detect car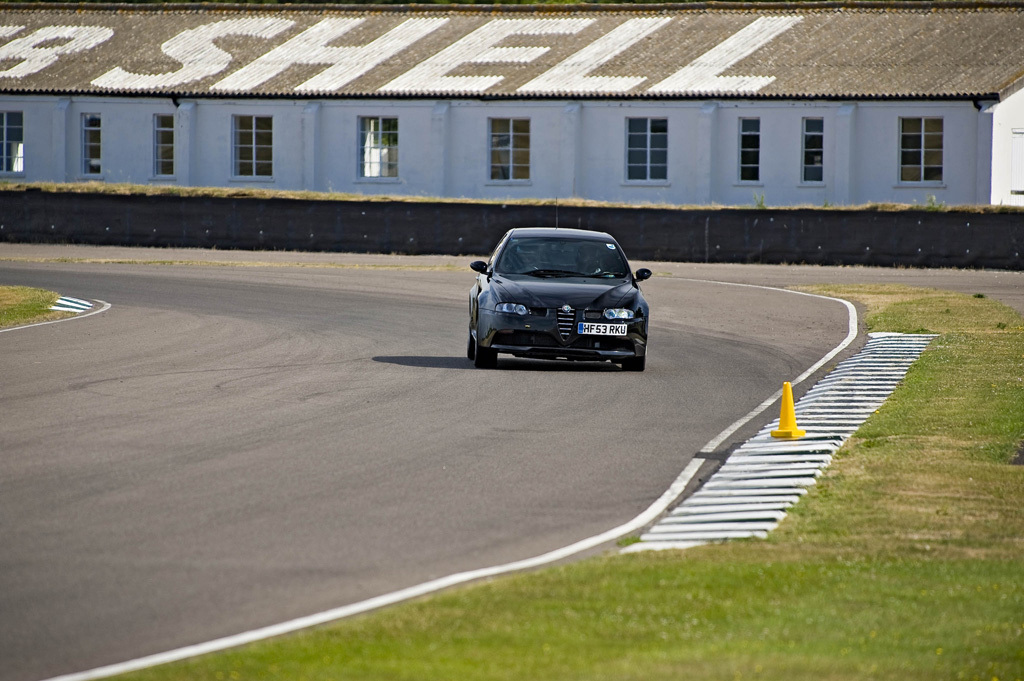
l=460, t=222, r=663, b=370
